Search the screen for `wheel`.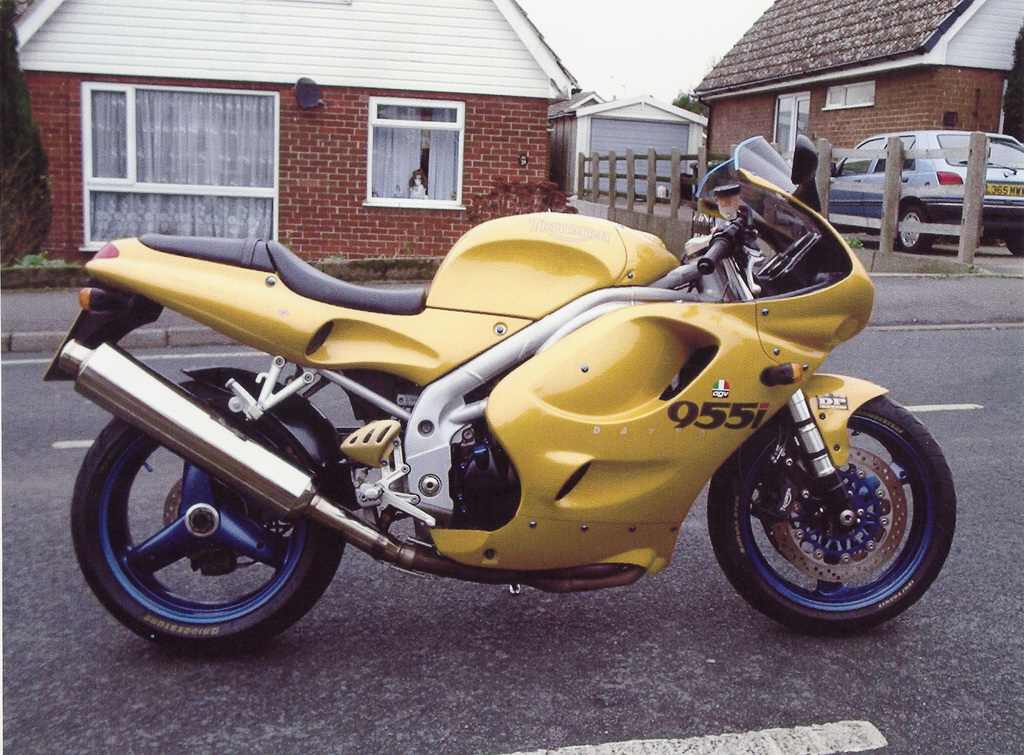
Found at region(712, 393, 959, 622).
